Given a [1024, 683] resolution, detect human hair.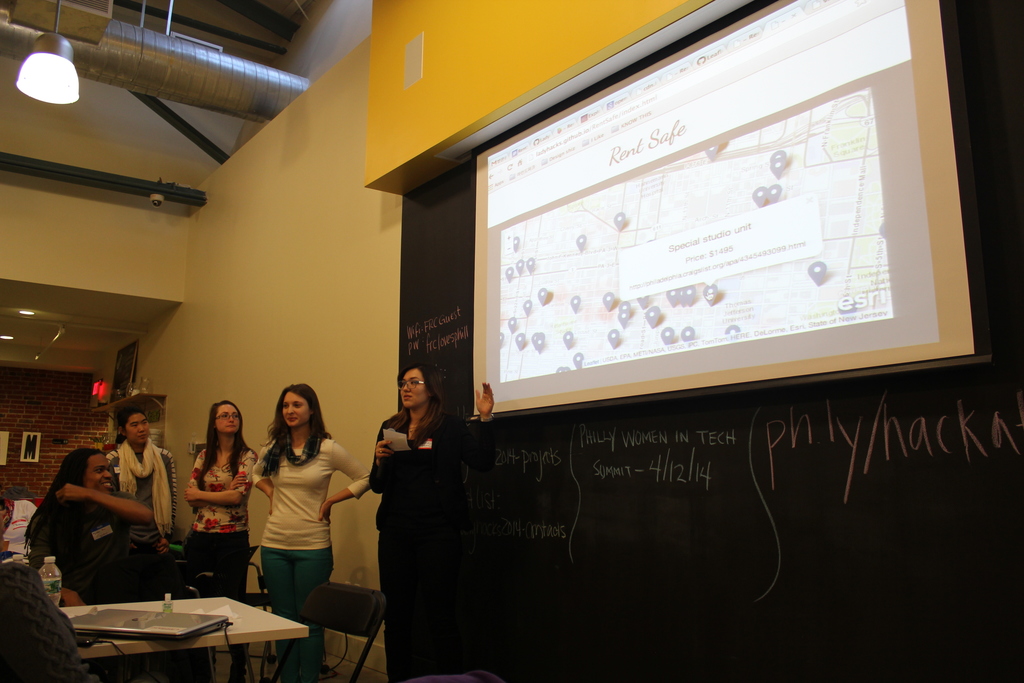
[115, 409, 140, 441].
